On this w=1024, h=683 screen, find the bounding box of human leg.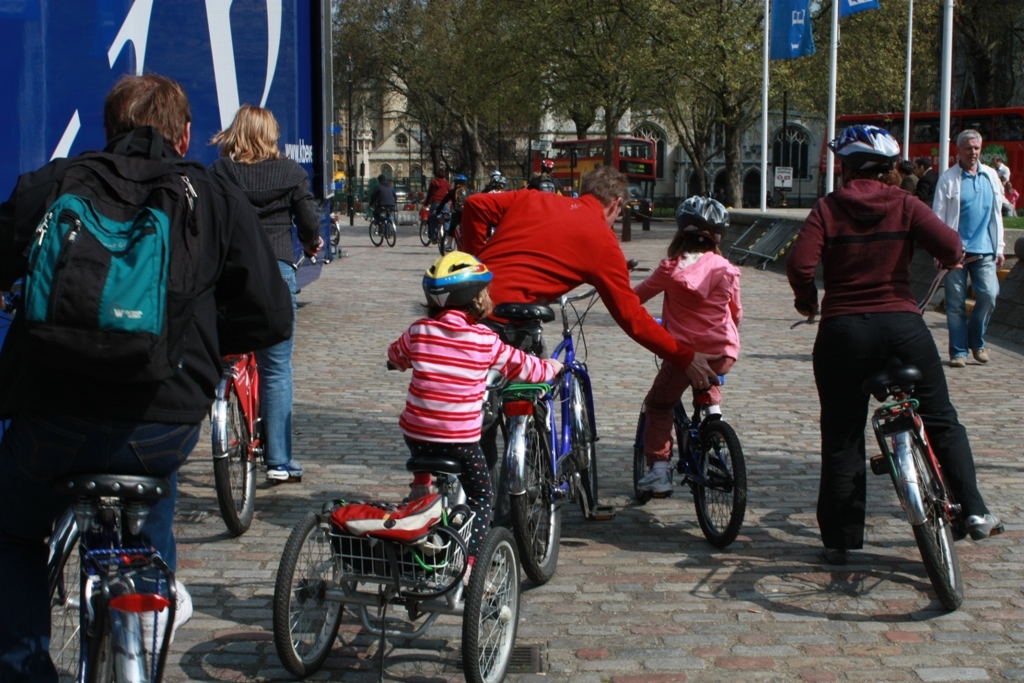
Bounding box: locate(940, 258, 968, 376).
